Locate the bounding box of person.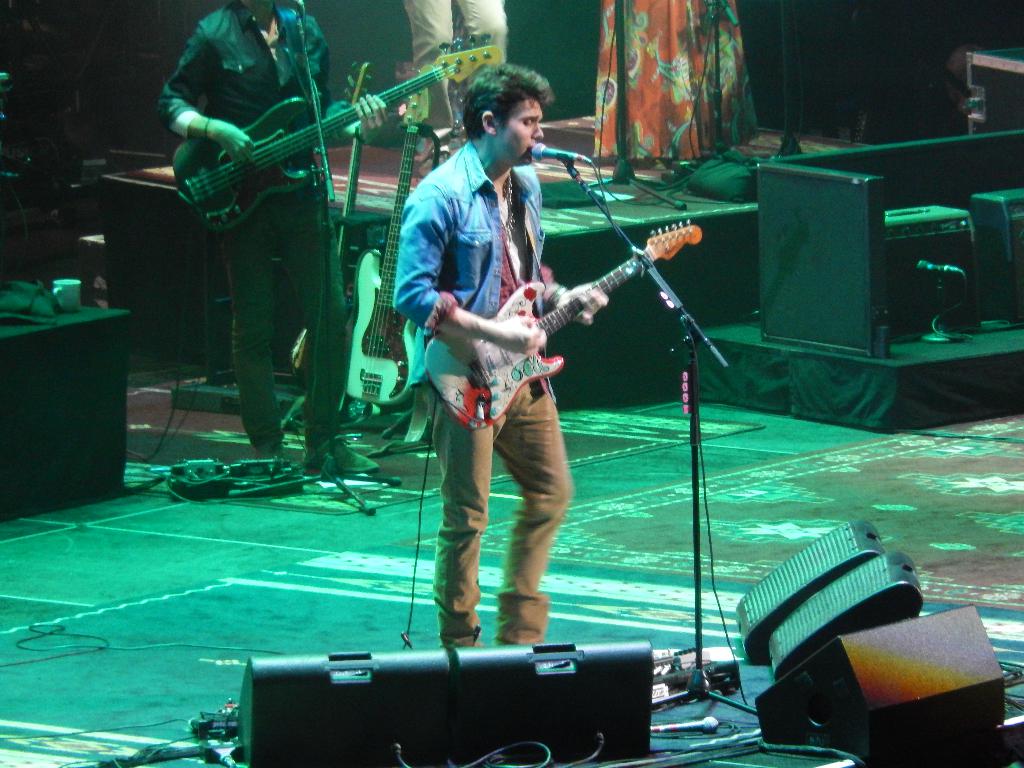
Bounding box: rect(403, 0, 506, 188).
